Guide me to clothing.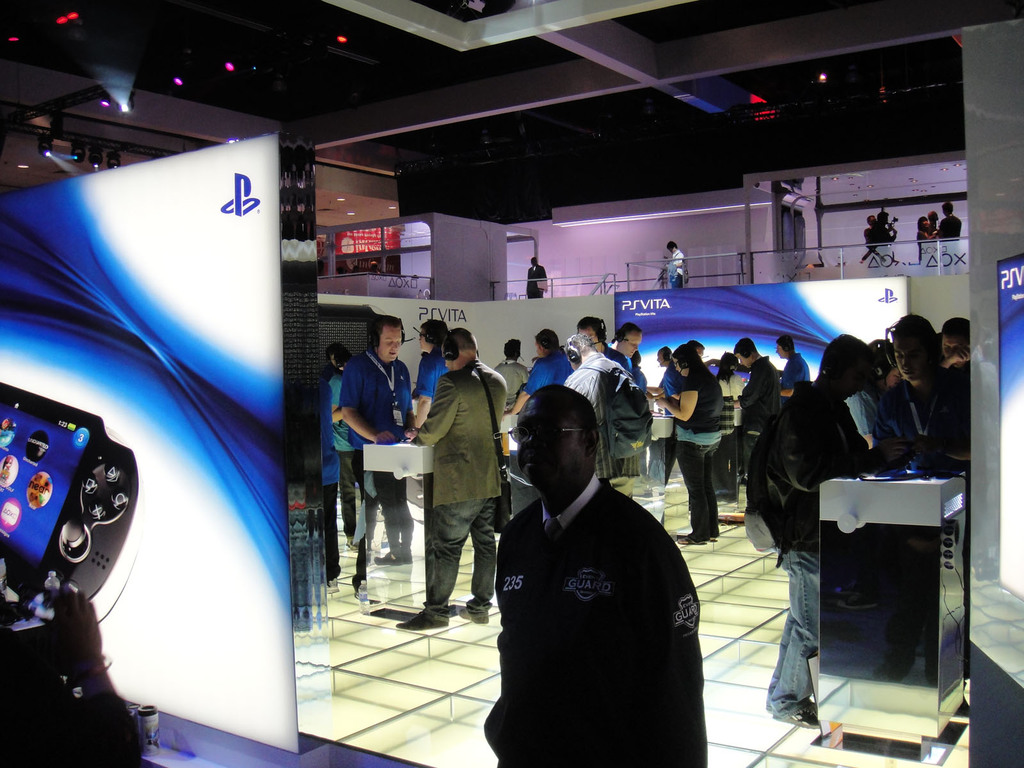
Guidance: x1=927 y1=223 x2=939 y2=241.
